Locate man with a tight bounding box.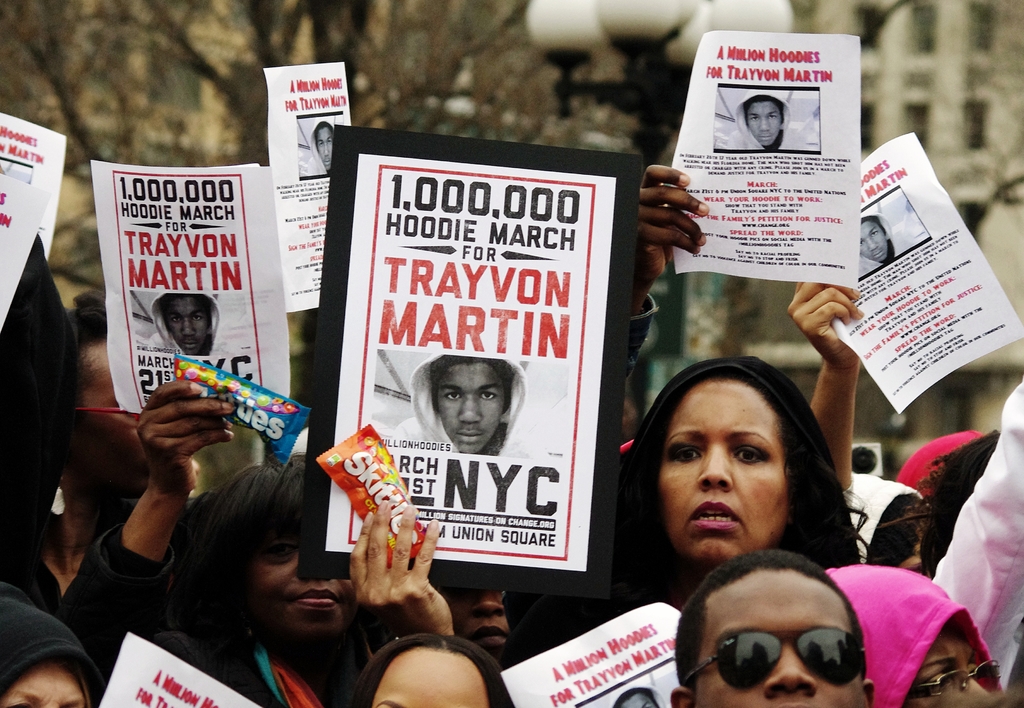
BBox(652, 538, 881, 707).
